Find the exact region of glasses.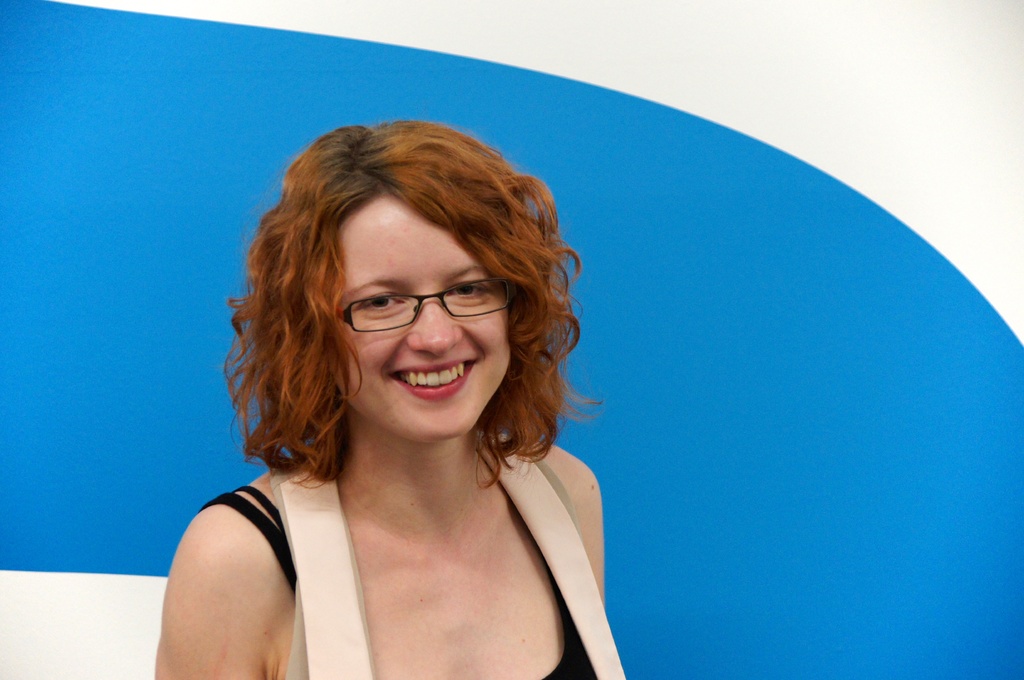
Exact region: 337/278/514/338.
